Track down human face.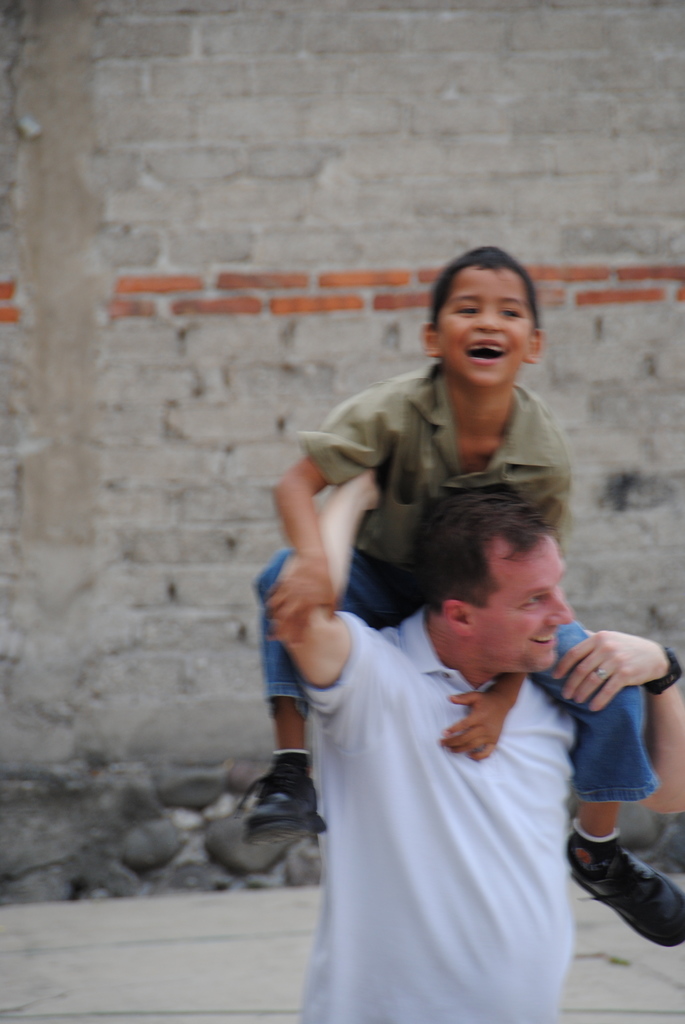
Tracked to pyautogui.locateOnScreen(436, 270, 535, 390).
